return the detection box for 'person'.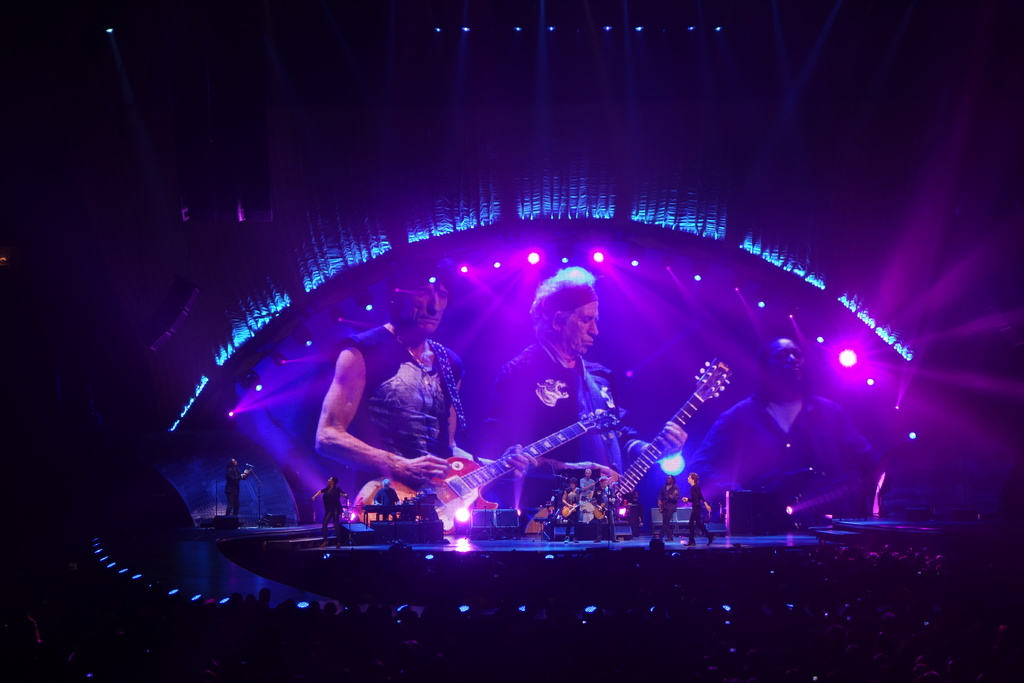
(681,472,709,545).
